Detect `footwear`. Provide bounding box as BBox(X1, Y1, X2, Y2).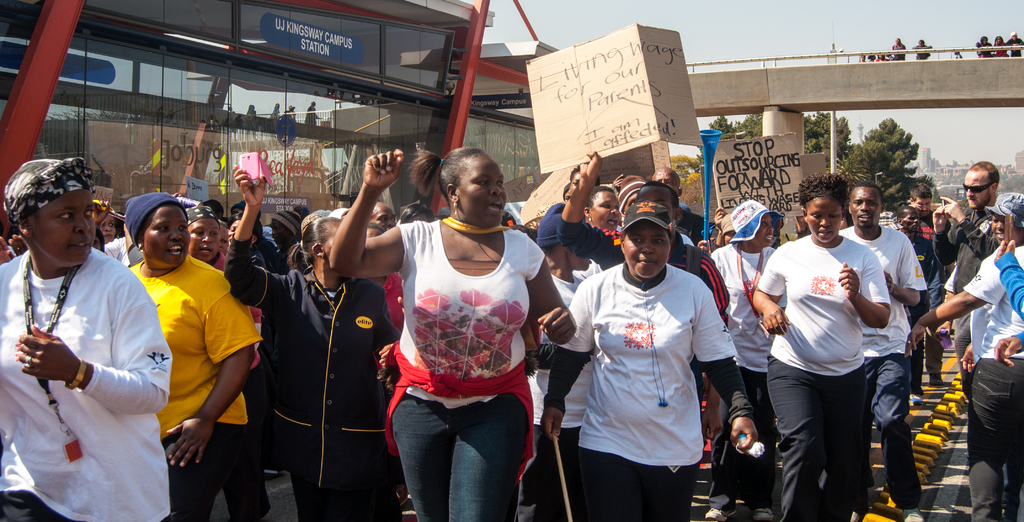
BBox(704, 507, 738, 521).
